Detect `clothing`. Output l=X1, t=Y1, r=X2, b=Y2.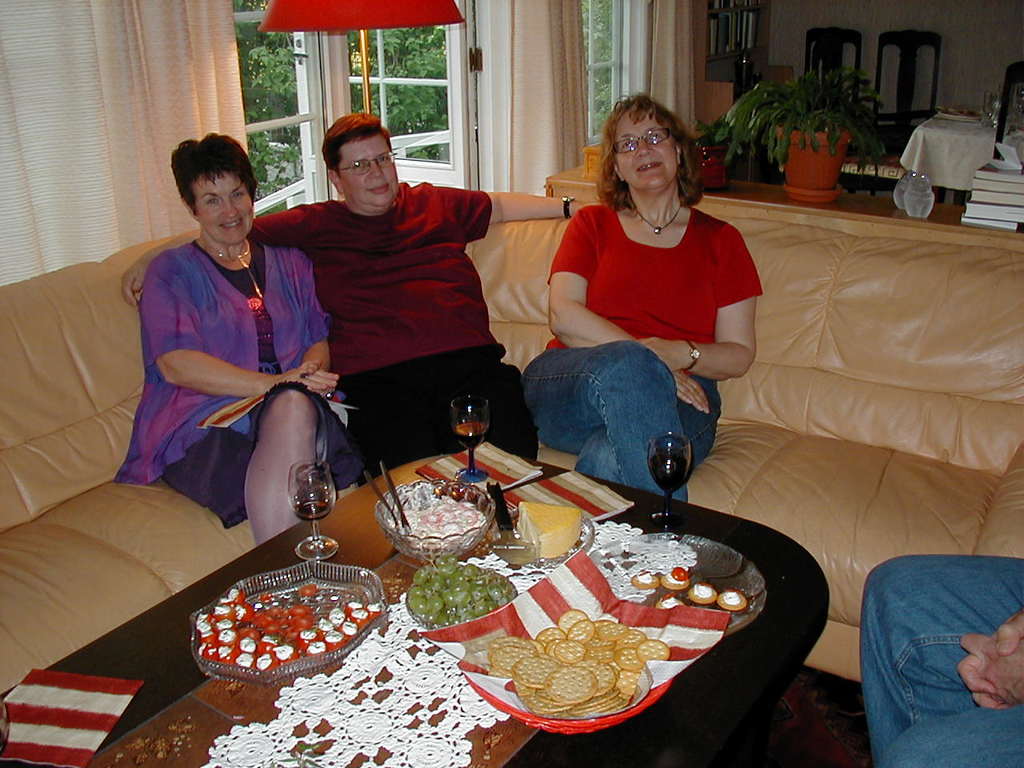
l=322, t=366, r=541, b=464.
